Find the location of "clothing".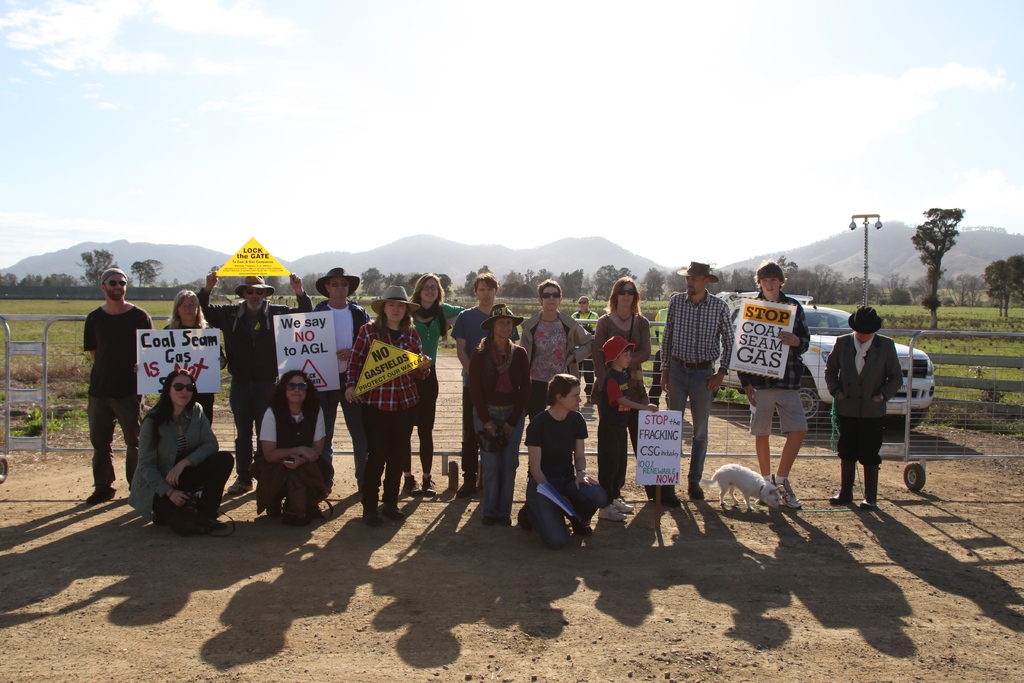
Location: x1=823, y1=330, x2=907, y2=475.
